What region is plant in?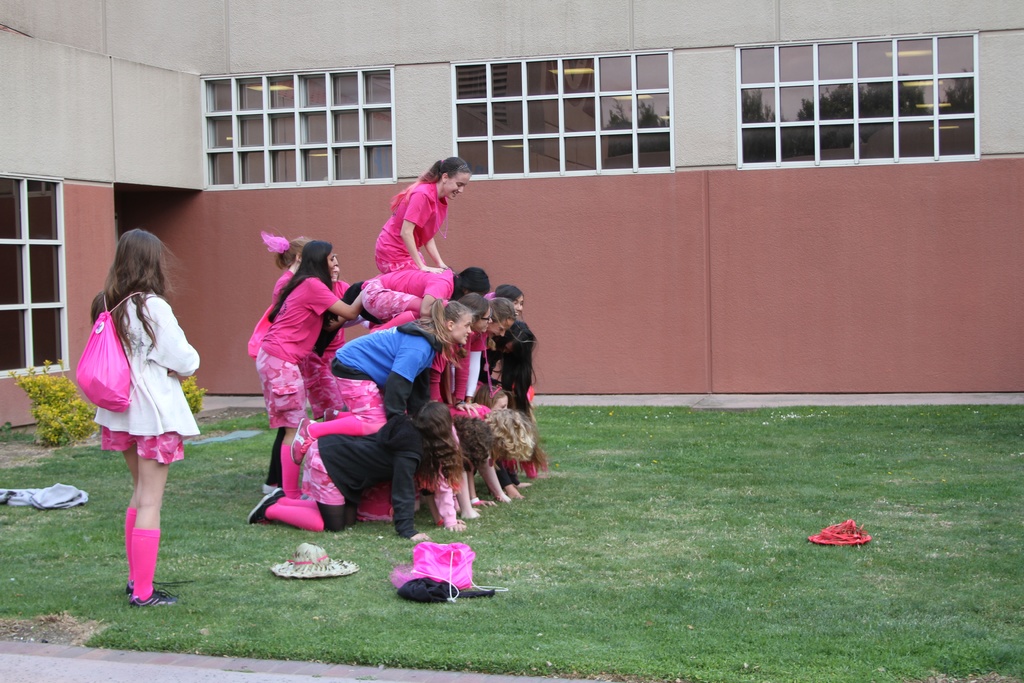
7,353,100,447.
